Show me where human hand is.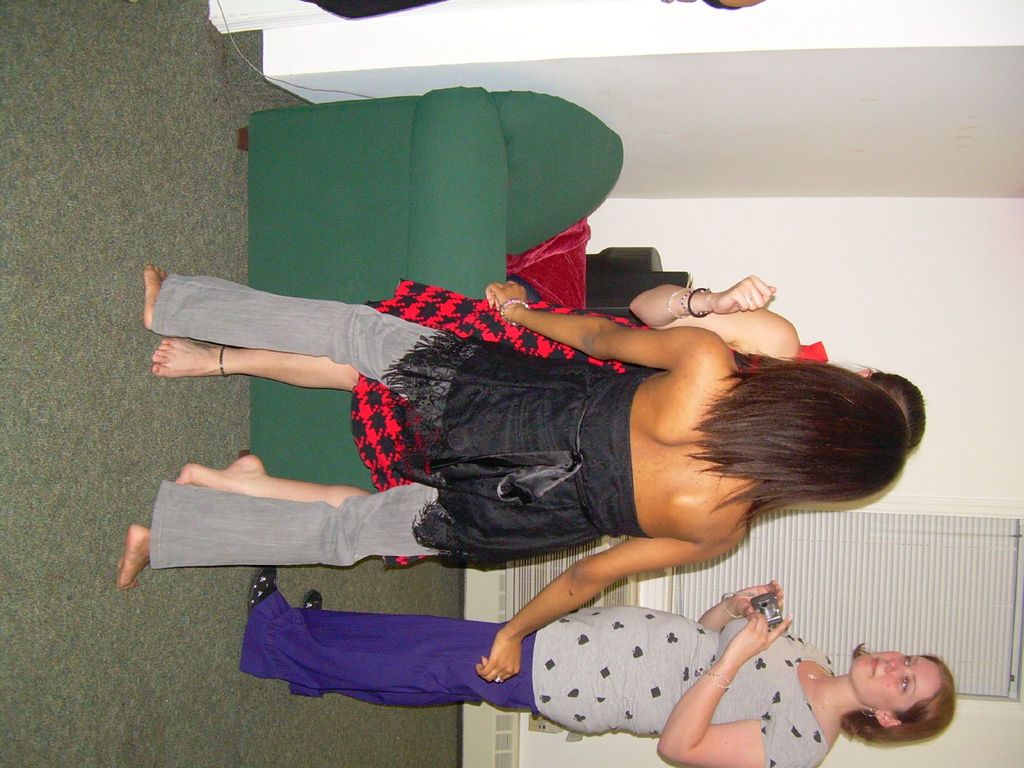
human hand is at rect(728, 580, 787, 623).
